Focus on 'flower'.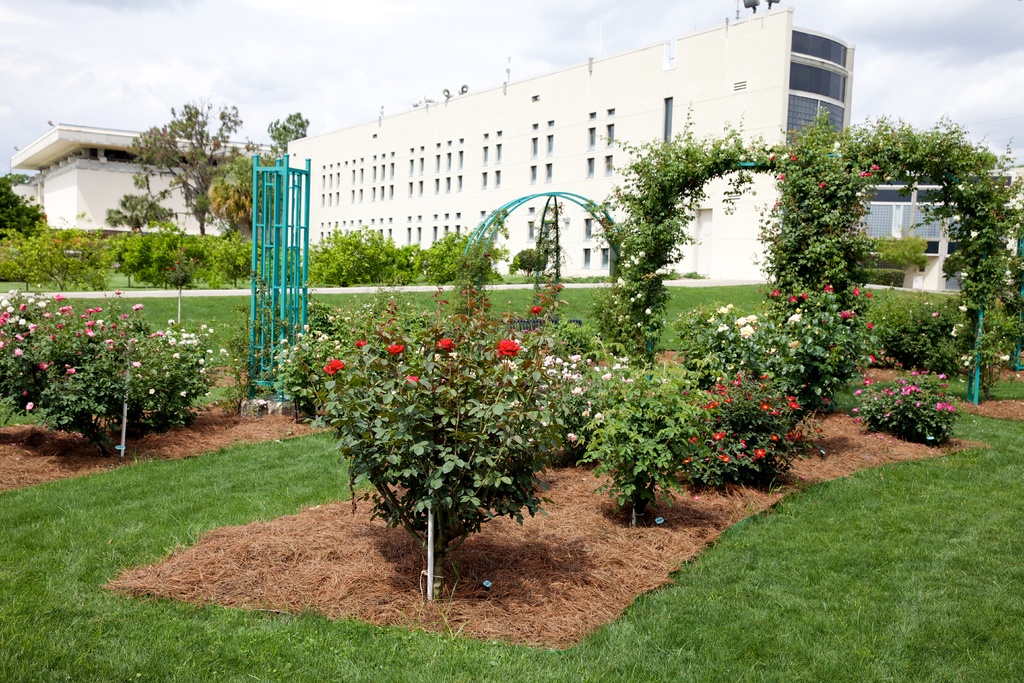
Focused at bbox=[302, 323, 311, 332].
